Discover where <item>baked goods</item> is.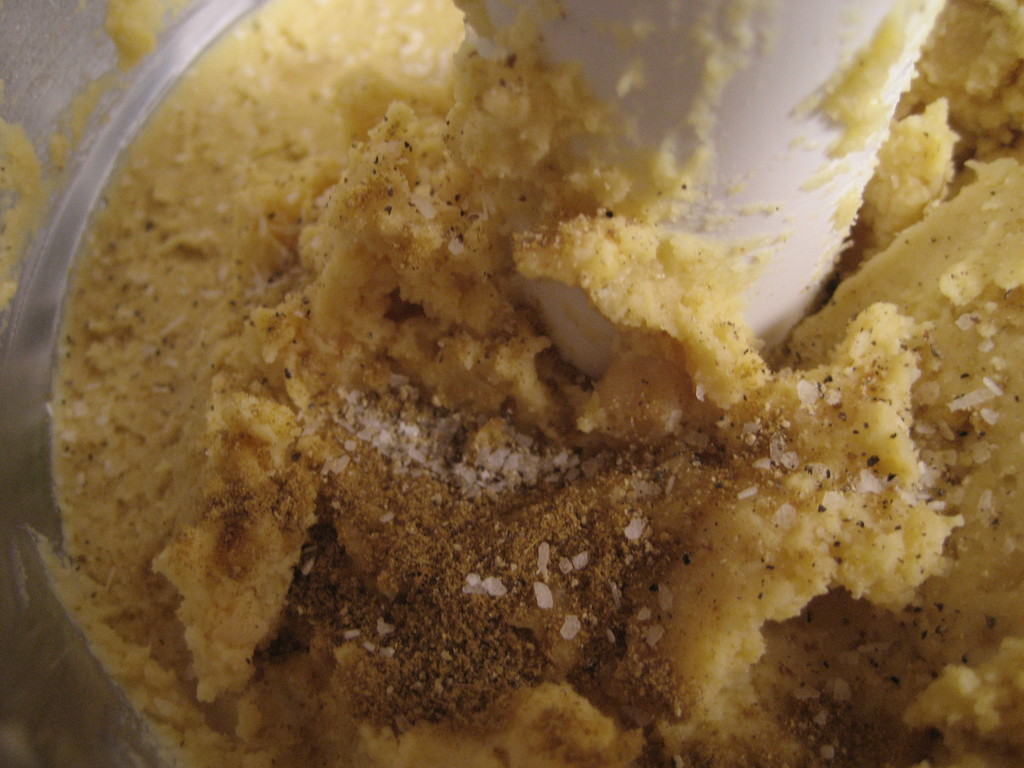
Discovered at [33, 0, 1023, 767].
